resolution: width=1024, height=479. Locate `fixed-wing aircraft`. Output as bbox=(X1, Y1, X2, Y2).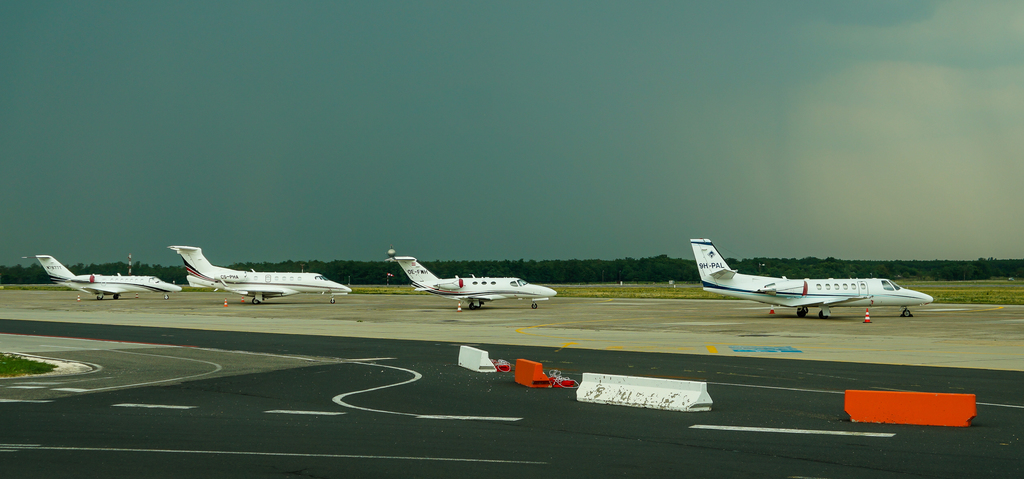
bbox=(168, 244, 351, 307).
